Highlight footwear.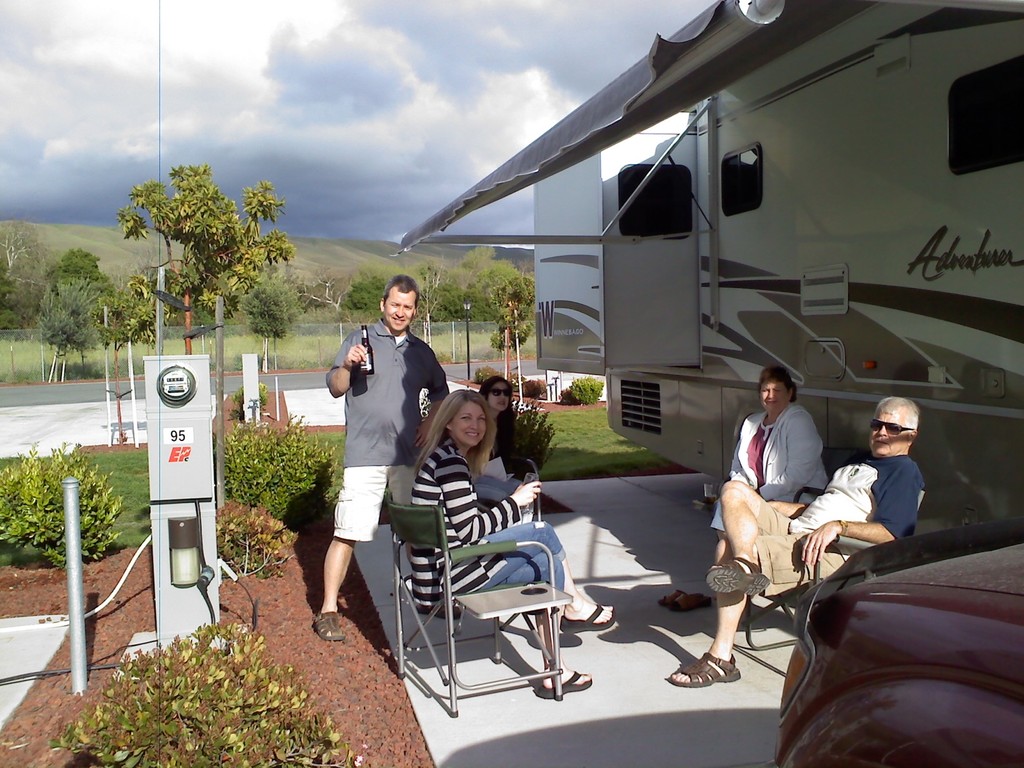
Highlighted region: x1=558, y1=601, x2=615, y2=636.
